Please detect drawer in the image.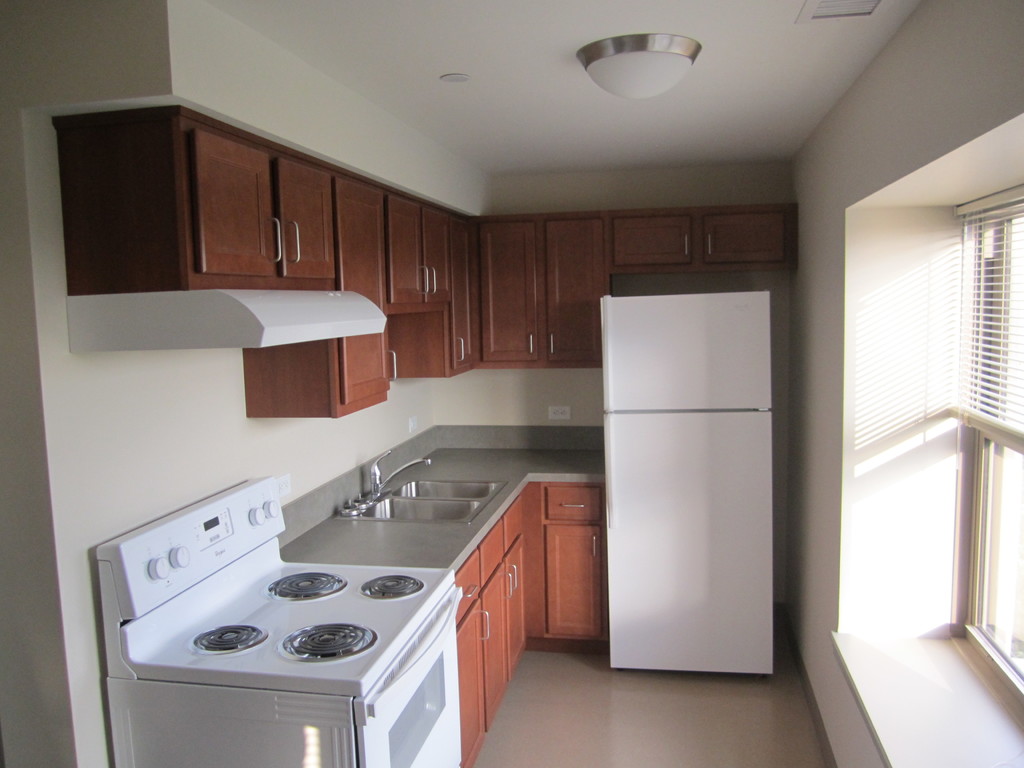
rect(547, 488, 601, 523).
